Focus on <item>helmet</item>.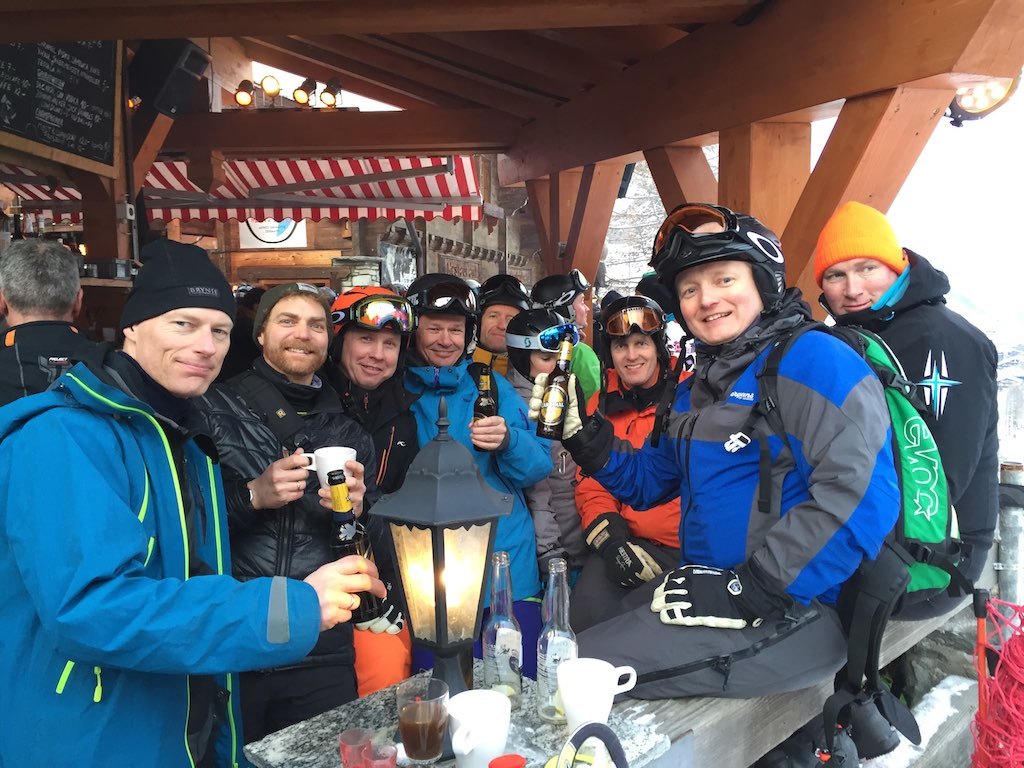
Focused at Rect(326, 278, 420, 344).
